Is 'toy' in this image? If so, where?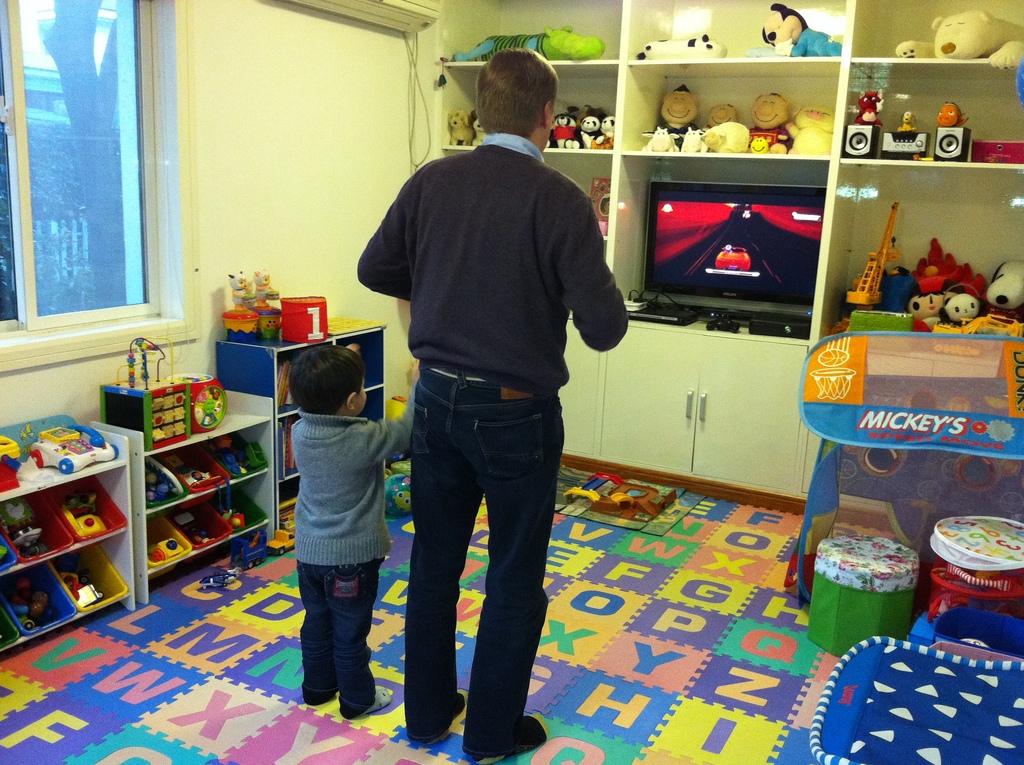
Yes, at [left=762, top=3, right=841, bottom=58].
